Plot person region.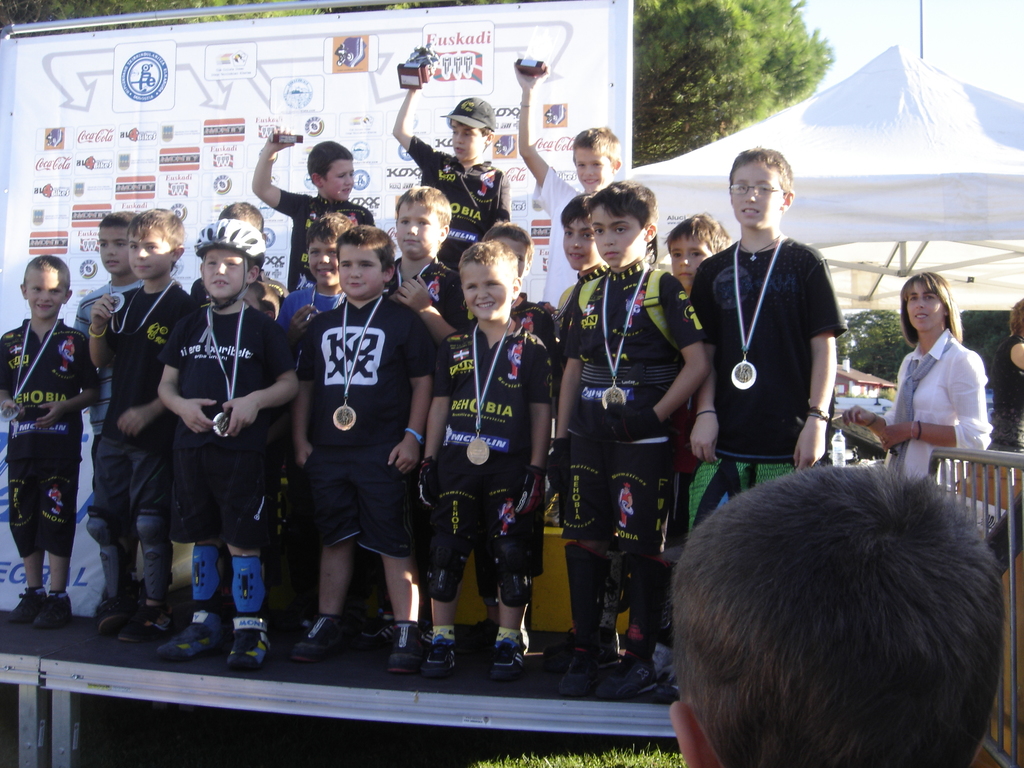
Plotted at [left=394, top=54, right=509, bottom=270].
